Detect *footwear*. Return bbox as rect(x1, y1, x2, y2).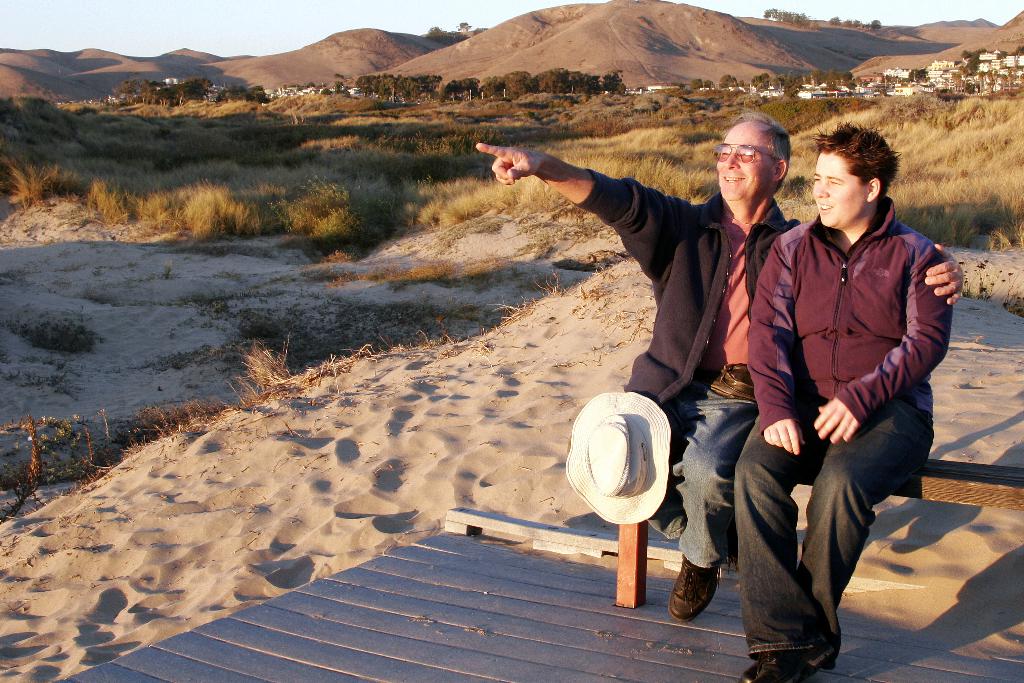
rect(736, 643, 831, 682).
